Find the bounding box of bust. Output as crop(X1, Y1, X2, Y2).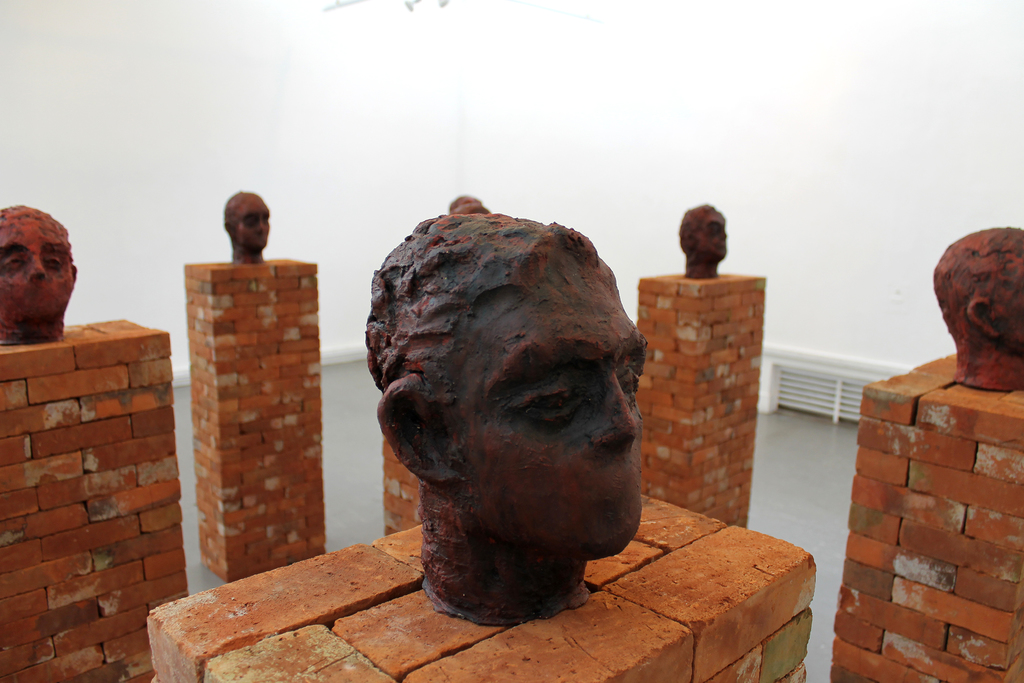
crop(678, 199, 728, 278).
